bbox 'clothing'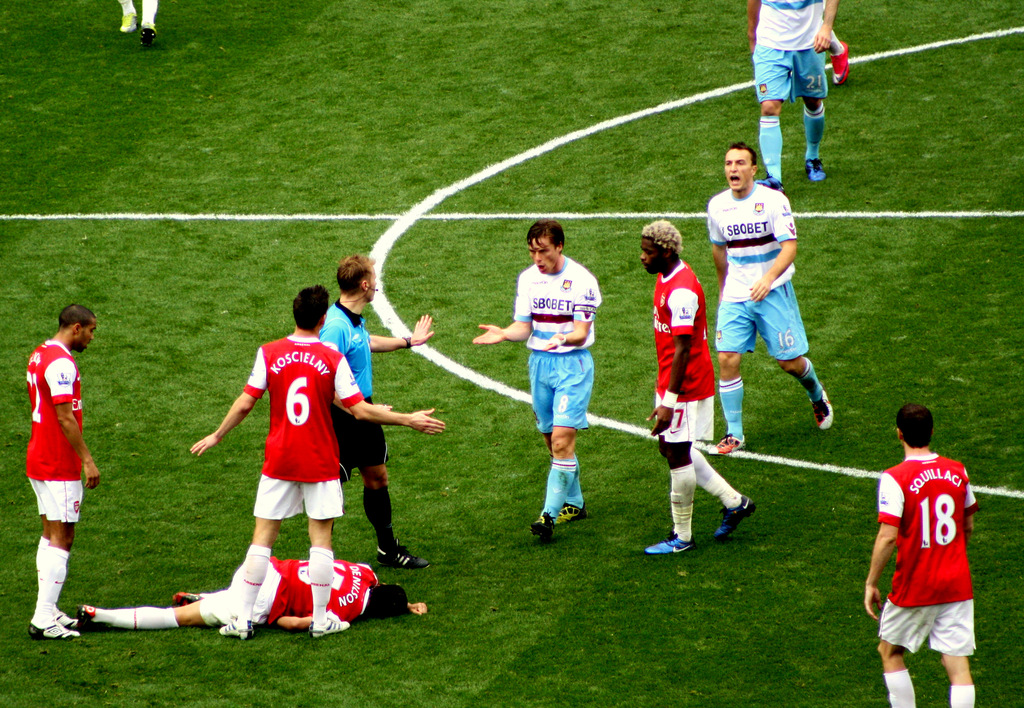
[x1=319, y1=295, x2=391, y2=479]
